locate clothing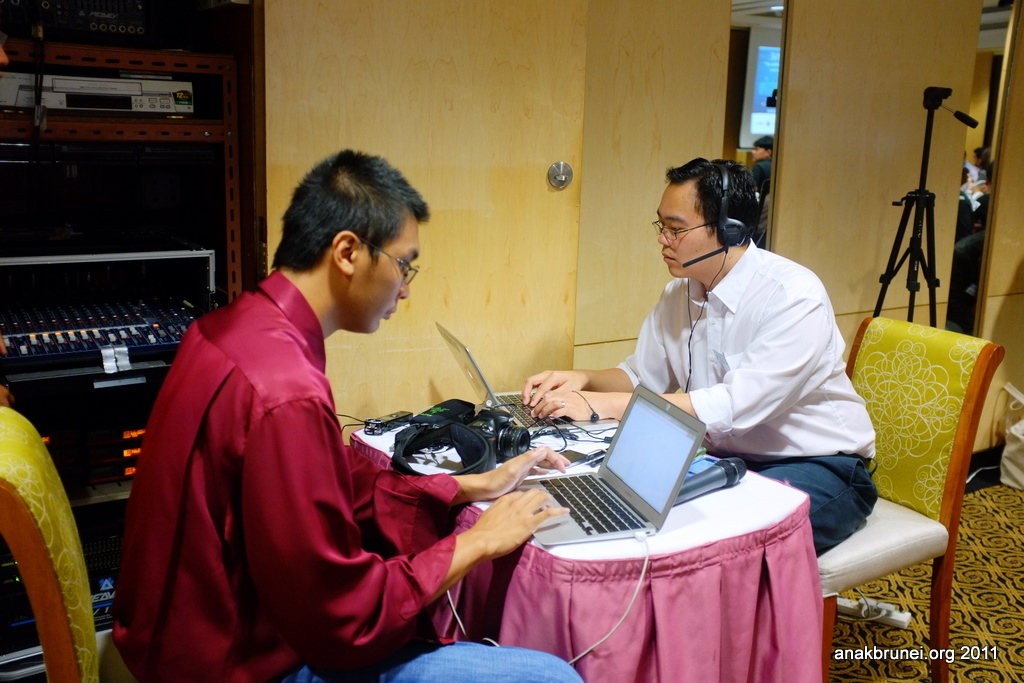
{"x1": 615, "y1": 243, "x2": 875, "y2": 556}
